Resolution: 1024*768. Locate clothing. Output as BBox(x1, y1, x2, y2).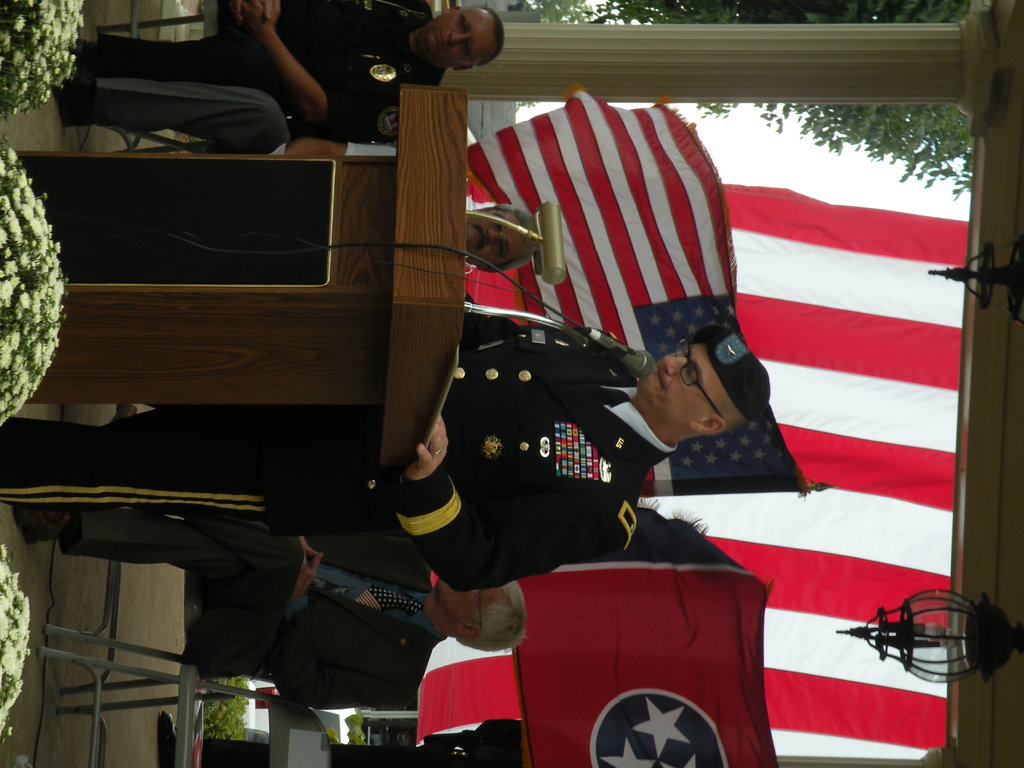
BBox(411, 321, 667, 589).
